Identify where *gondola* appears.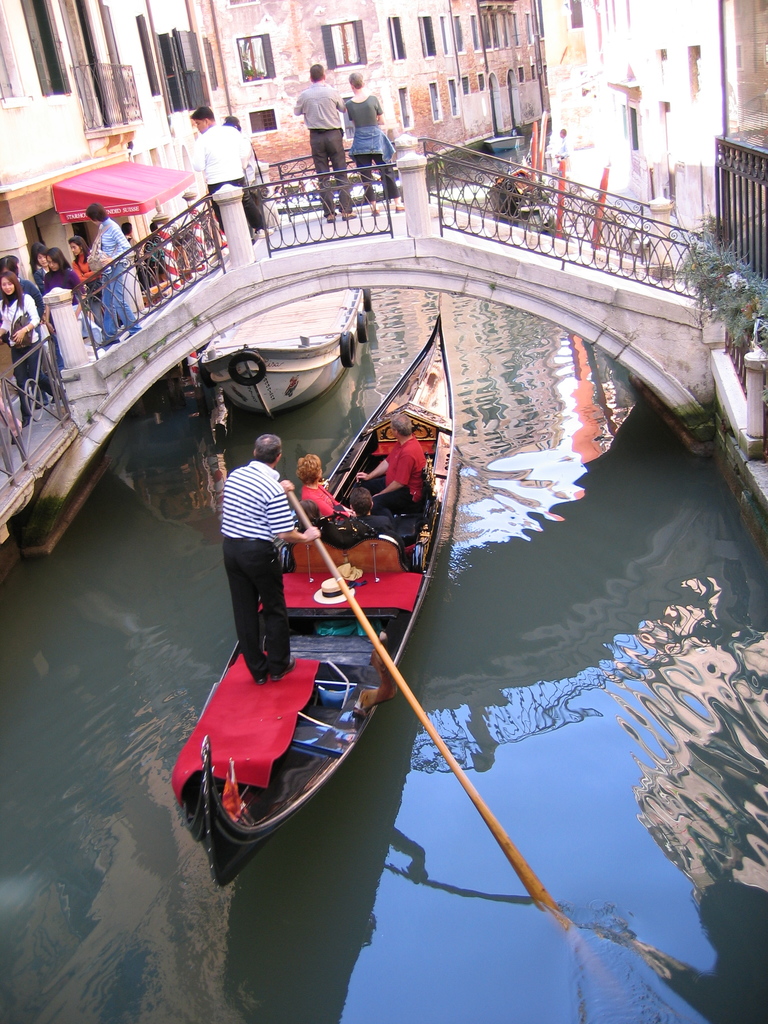
Appears at box=[162, 289, 456, 893].
